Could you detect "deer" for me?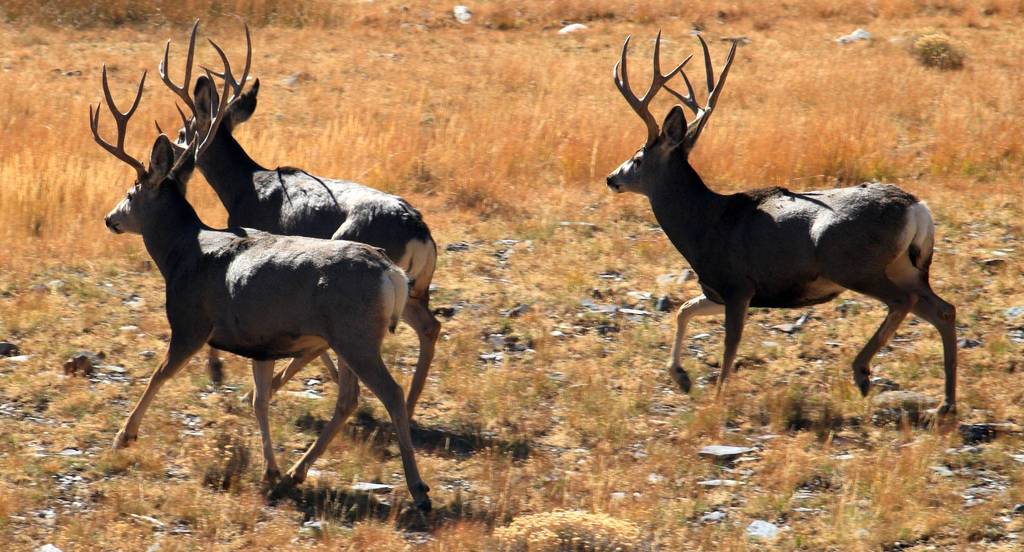
Detection result: pyautogui.locateOnScreen(605, 31, 957, 419).
